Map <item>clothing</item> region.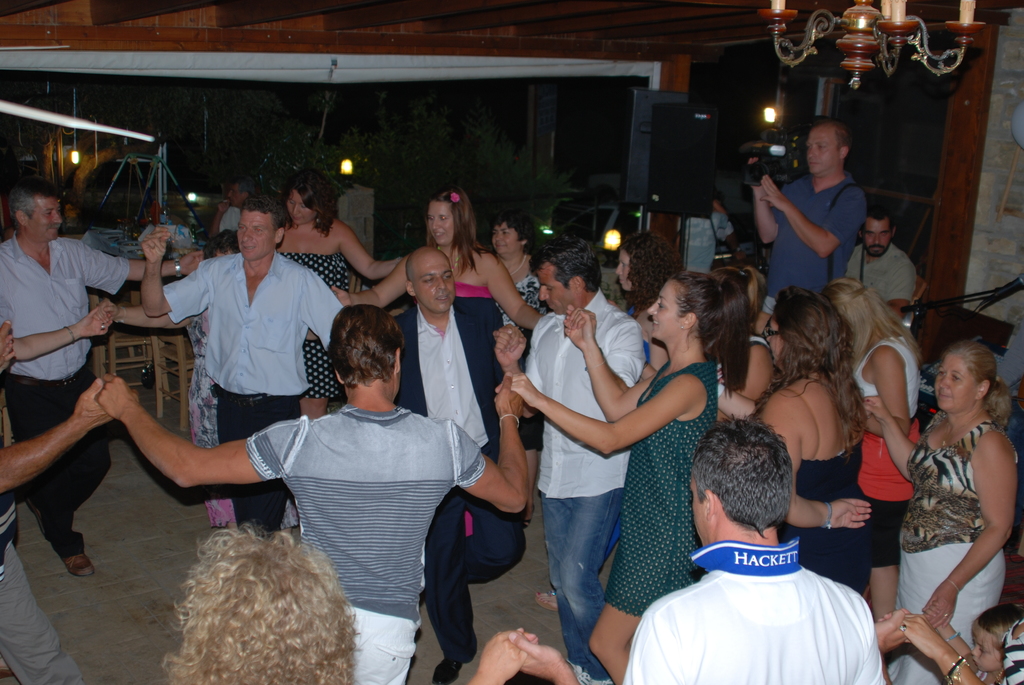
Mapped to bbox=[391, 294, 521, 663].
